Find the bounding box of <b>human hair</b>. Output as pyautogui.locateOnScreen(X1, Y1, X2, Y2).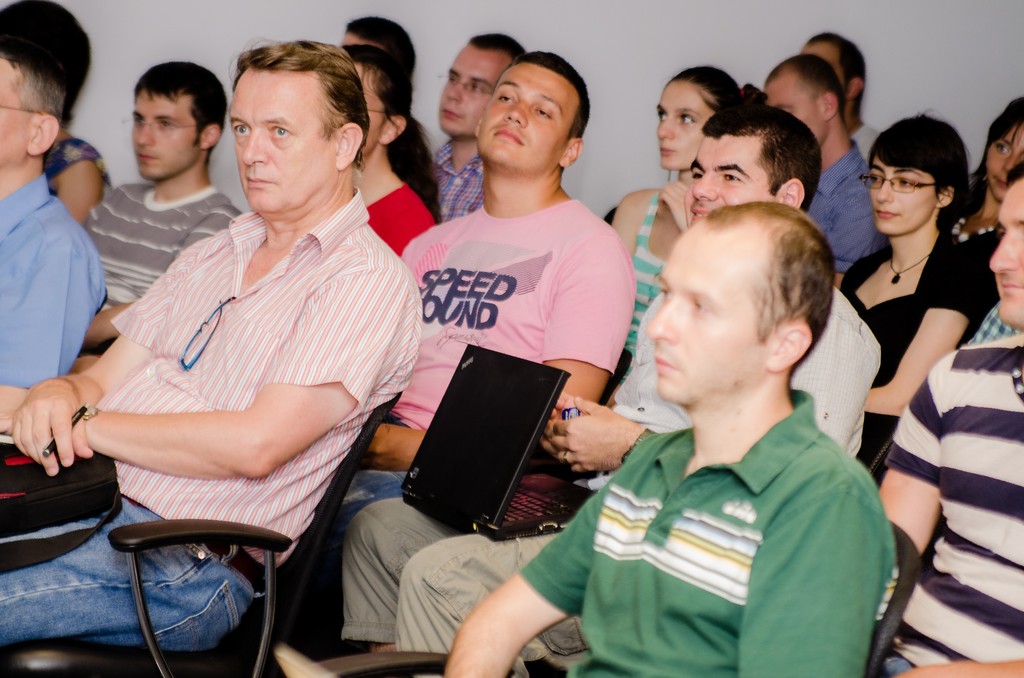
pyautogui.locateOnScreen(766, 52, 842, 117).
